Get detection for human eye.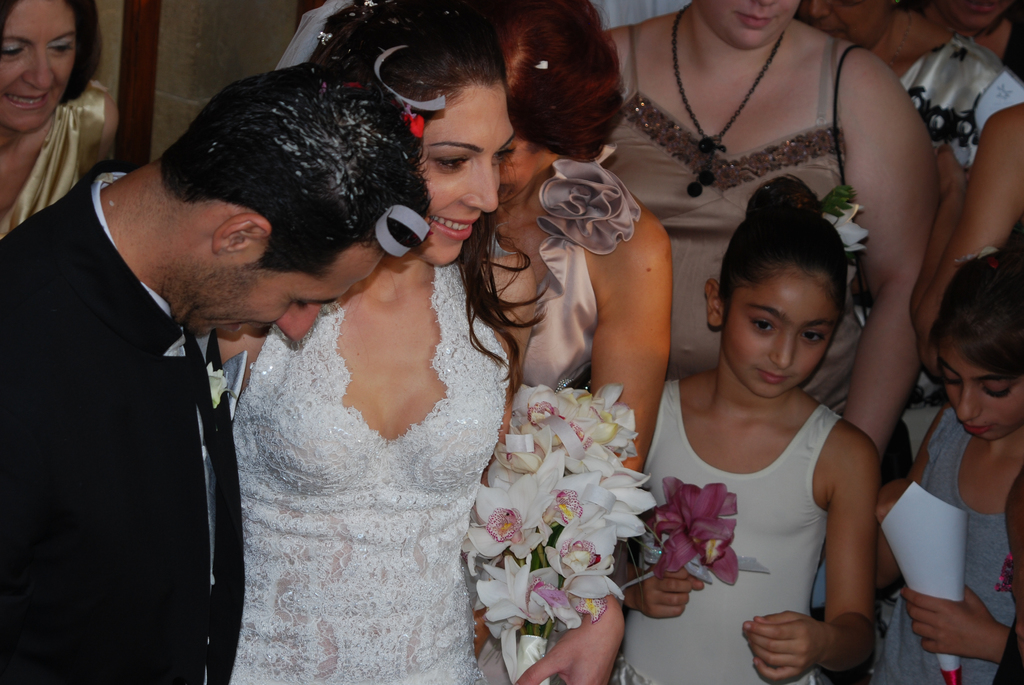
Detection: crop(749, 317, 778, 332).
